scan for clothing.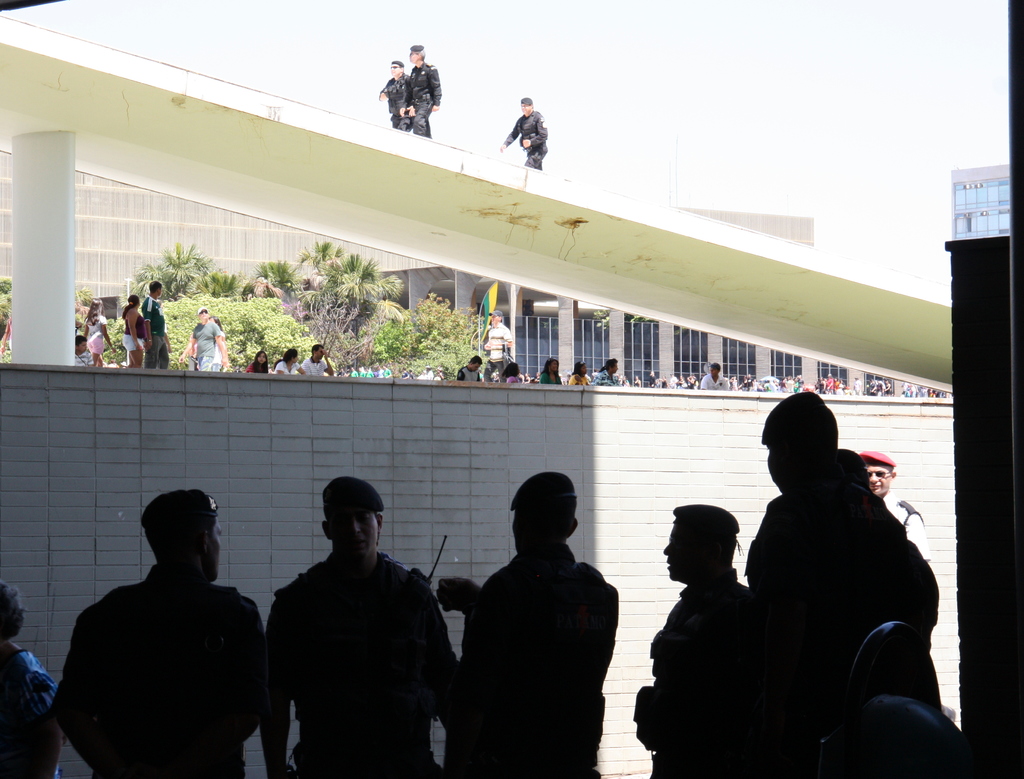
Scan result: [left=212, top=331, right=225, bottom=368].
